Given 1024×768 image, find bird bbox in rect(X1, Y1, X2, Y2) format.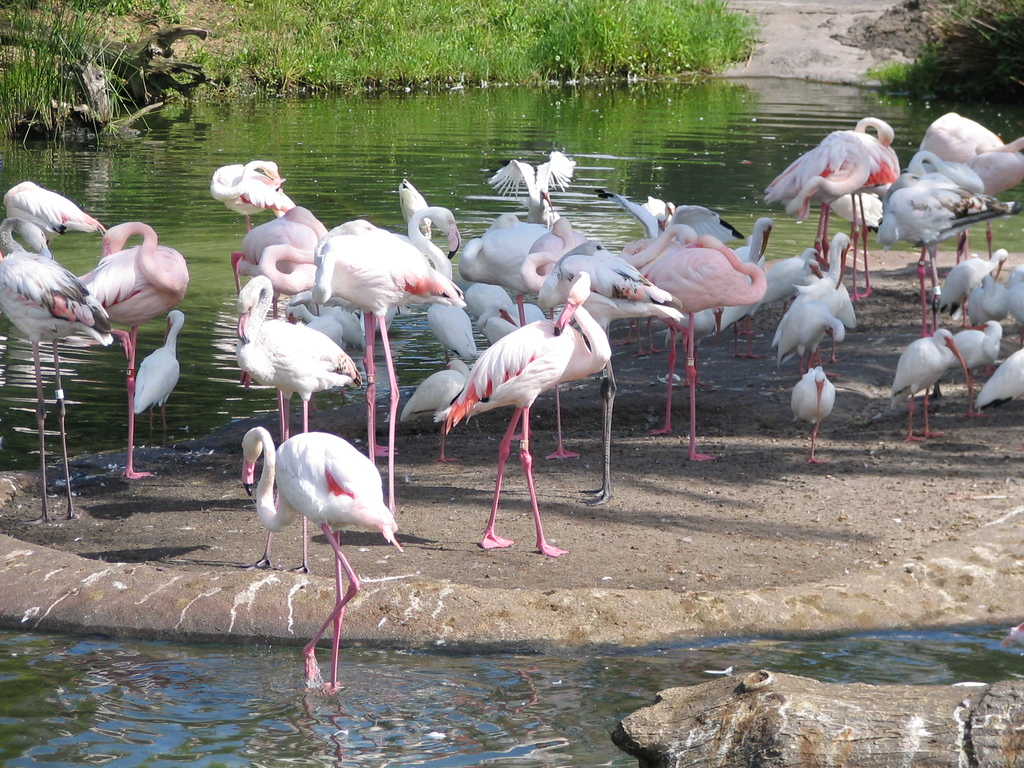
rect(964, 283, 1007, 331).
